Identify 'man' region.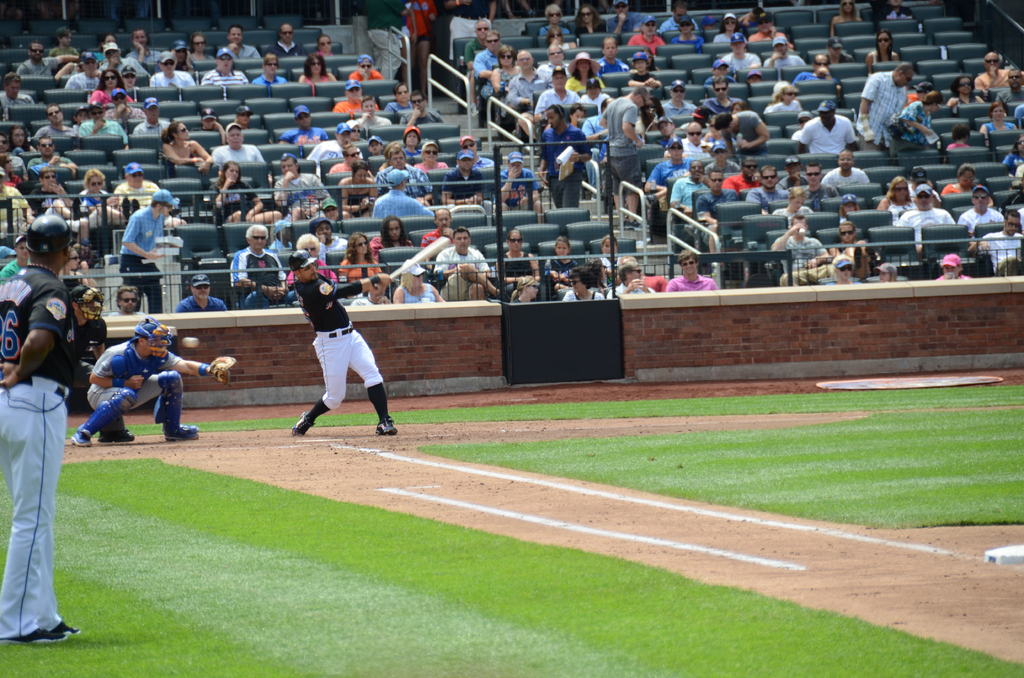
Region: region(18, 41, 74, 79).
